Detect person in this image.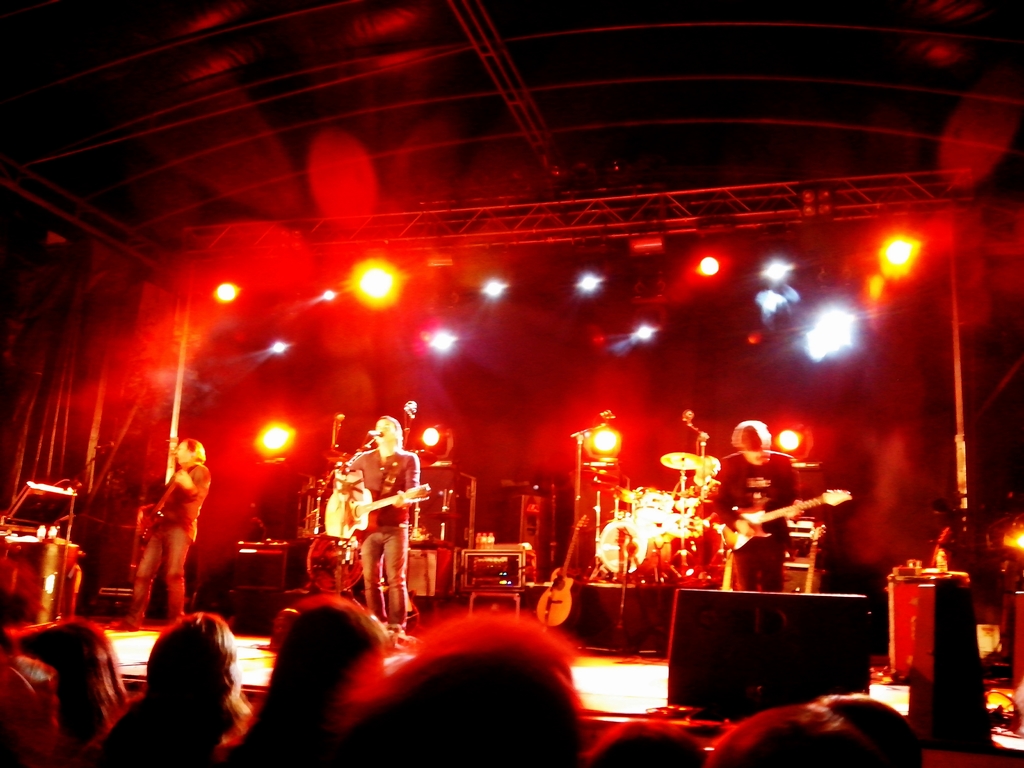
Detection: pyautogui.locateOnScreen(709, 416, 810, 590).
